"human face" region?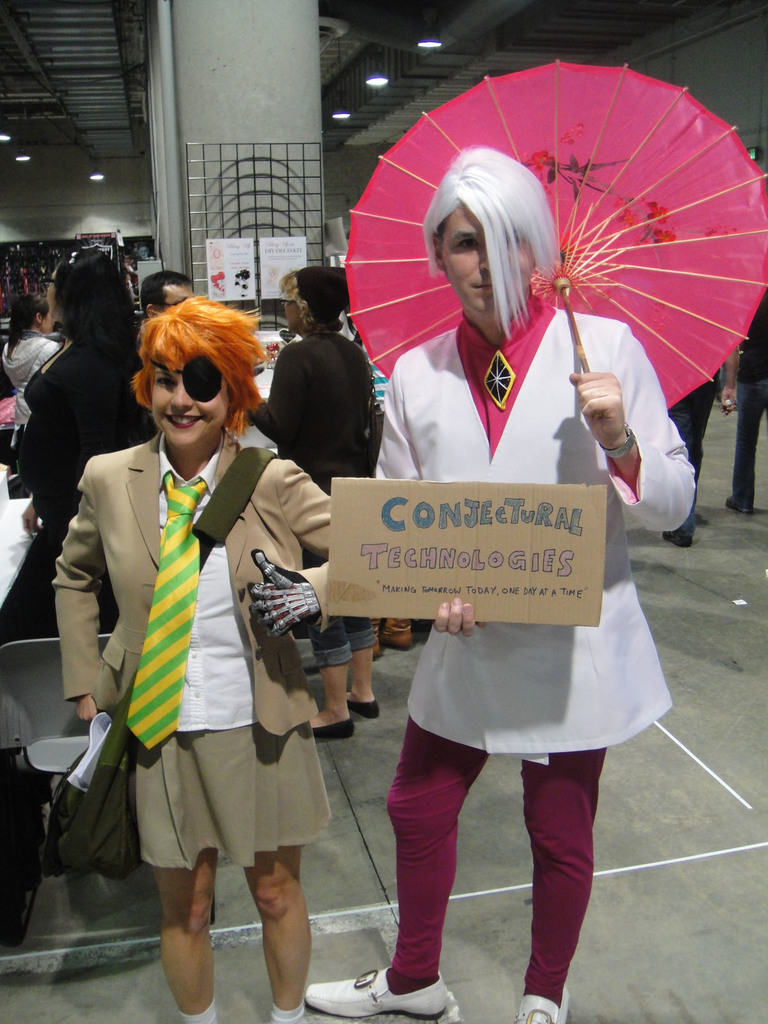
(left=150, top=356, right=229, bottom=442)
